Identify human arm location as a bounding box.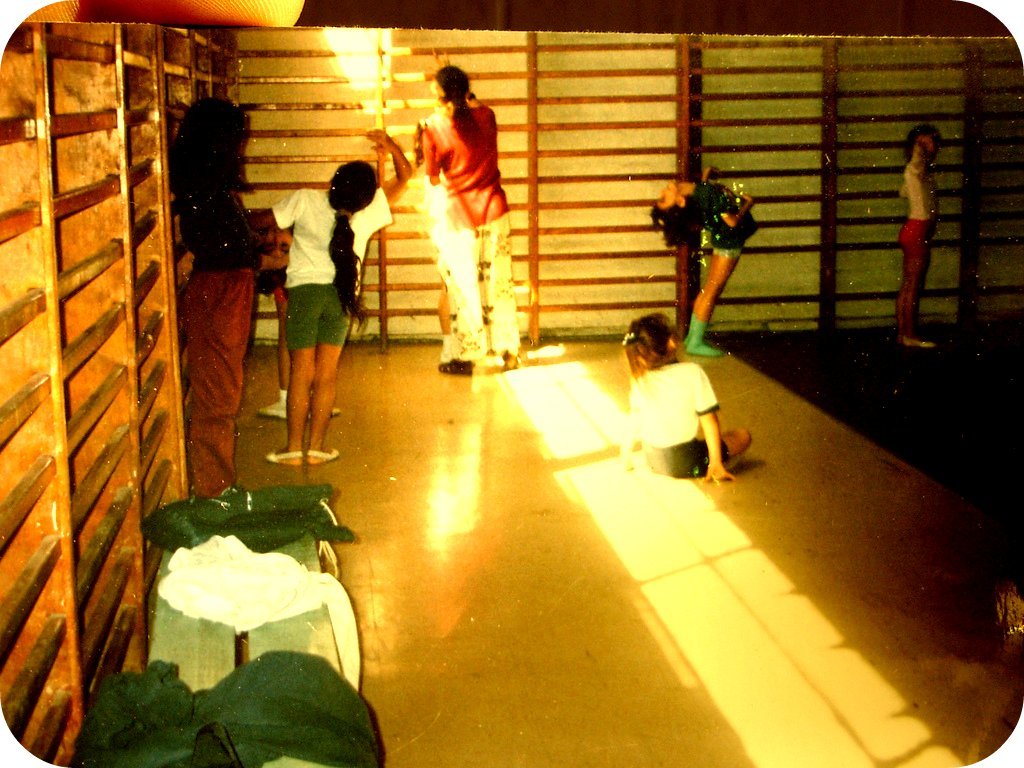
Rect(366, 126, 419, 207).
